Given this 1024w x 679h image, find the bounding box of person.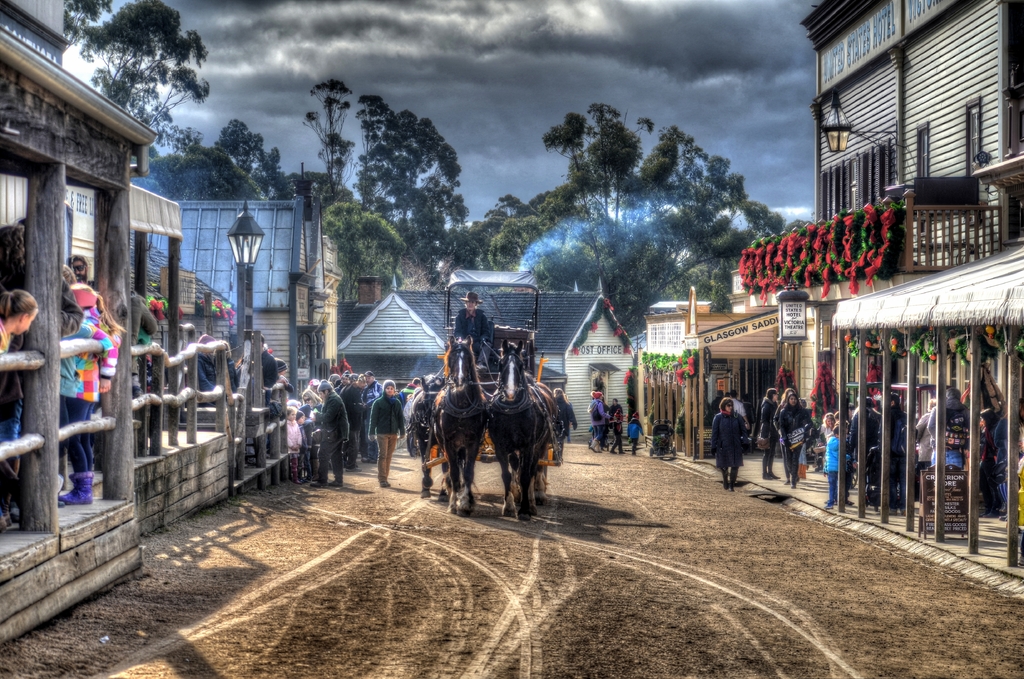
l=451, t=291, r=490, b=373.
